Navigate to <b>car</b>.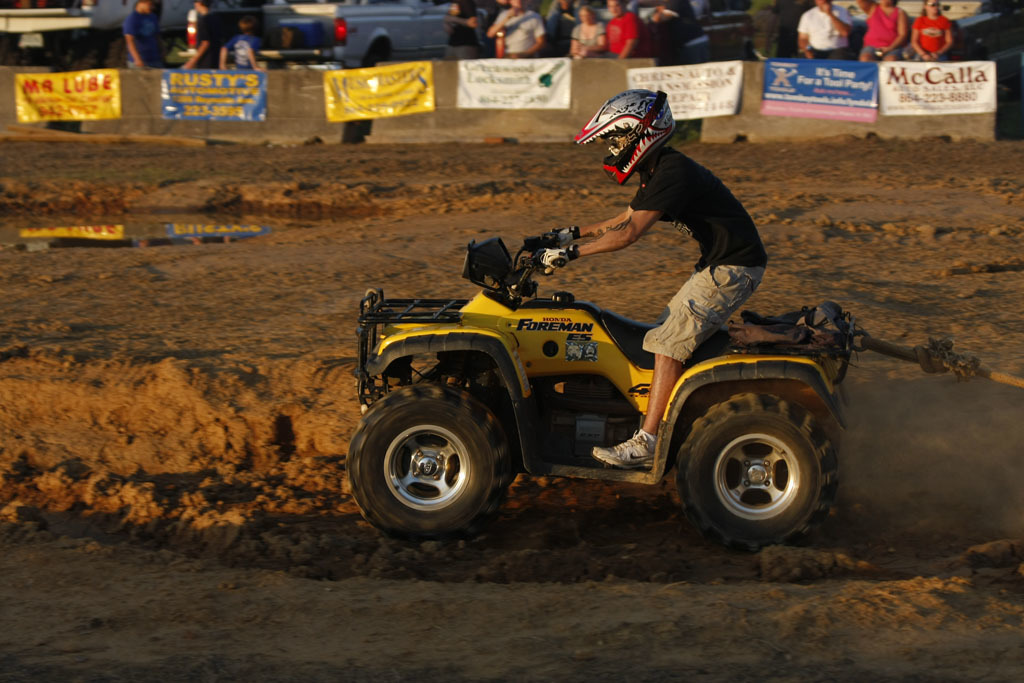
Navigation target: region(261, 2, 485, 67).
